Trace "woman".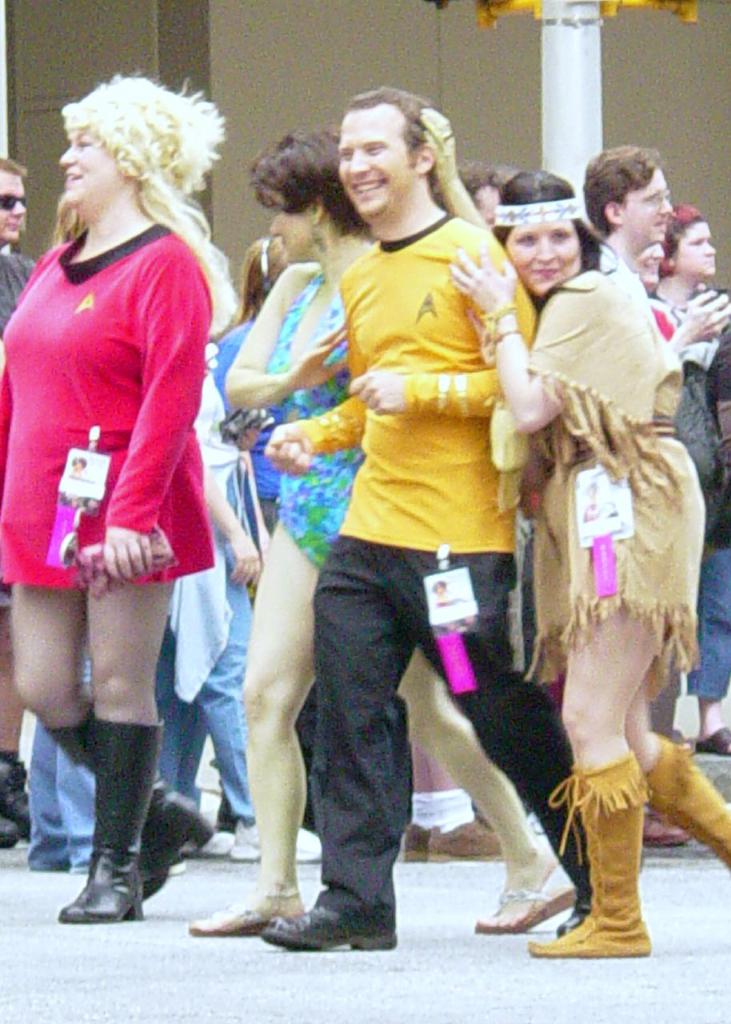
Traced to (x1=445, y1=163, x2=730, y2=958).
